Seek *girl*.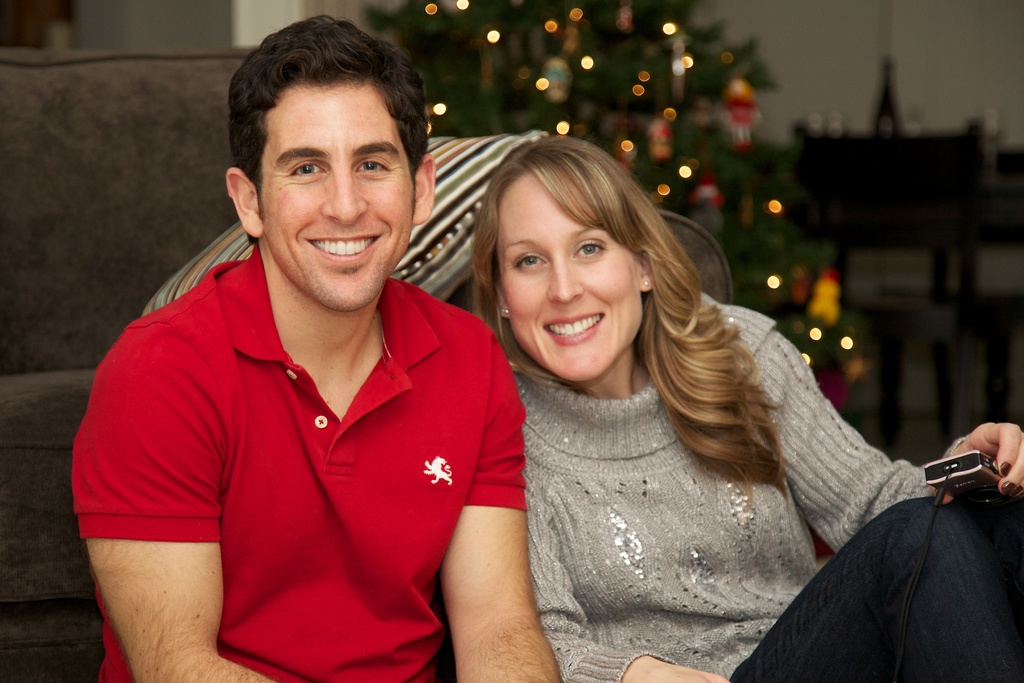
[463,131,1023,682].
